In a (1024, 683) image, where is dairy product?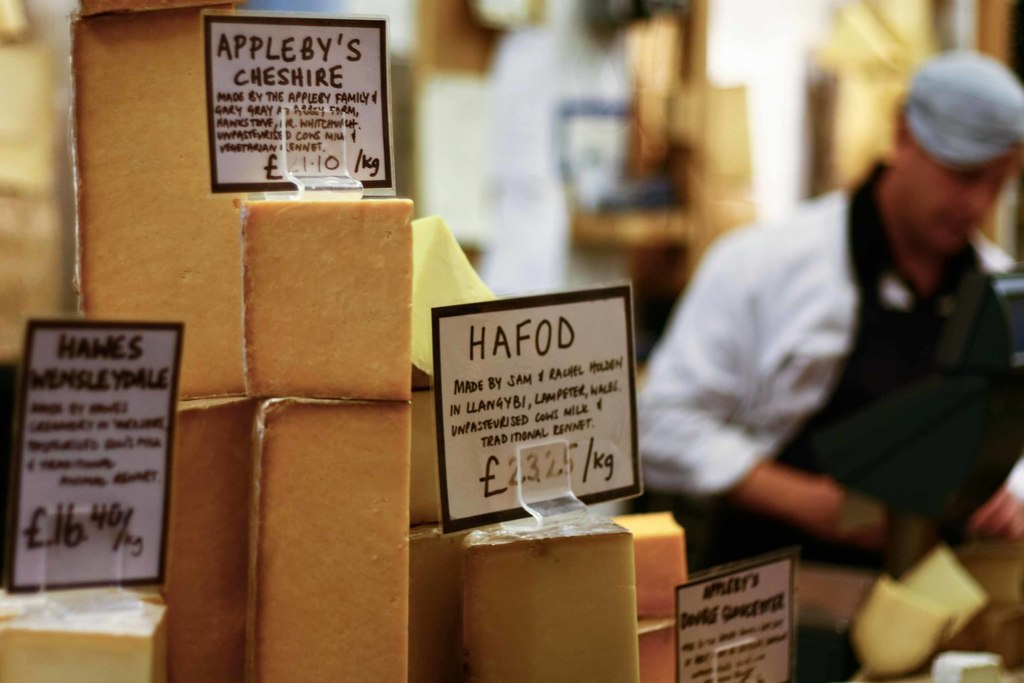
bbox=[621, 499, 705, 618].
